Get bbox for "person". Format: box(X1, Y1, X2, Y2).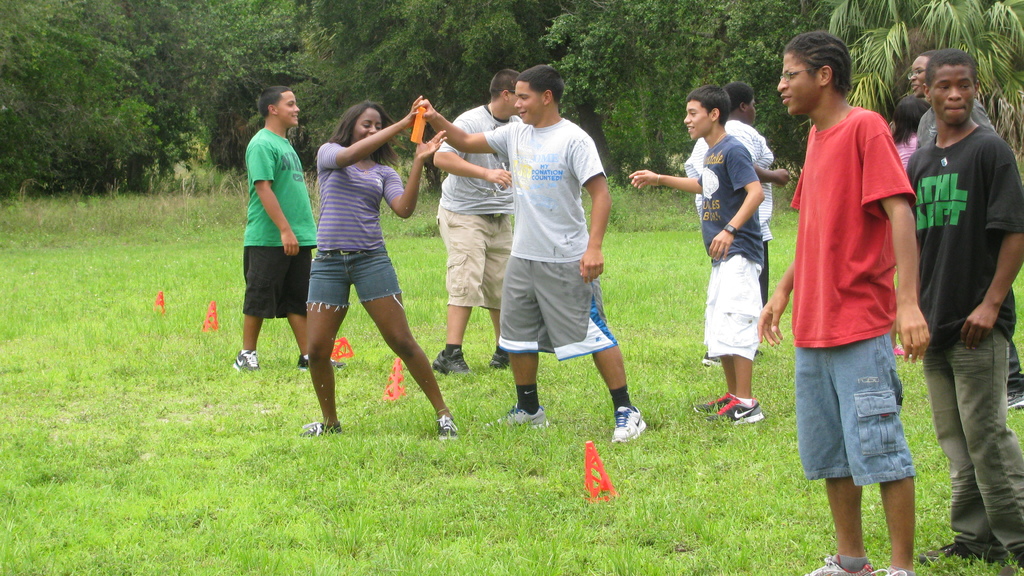
box(909, 49, 953, 102).
